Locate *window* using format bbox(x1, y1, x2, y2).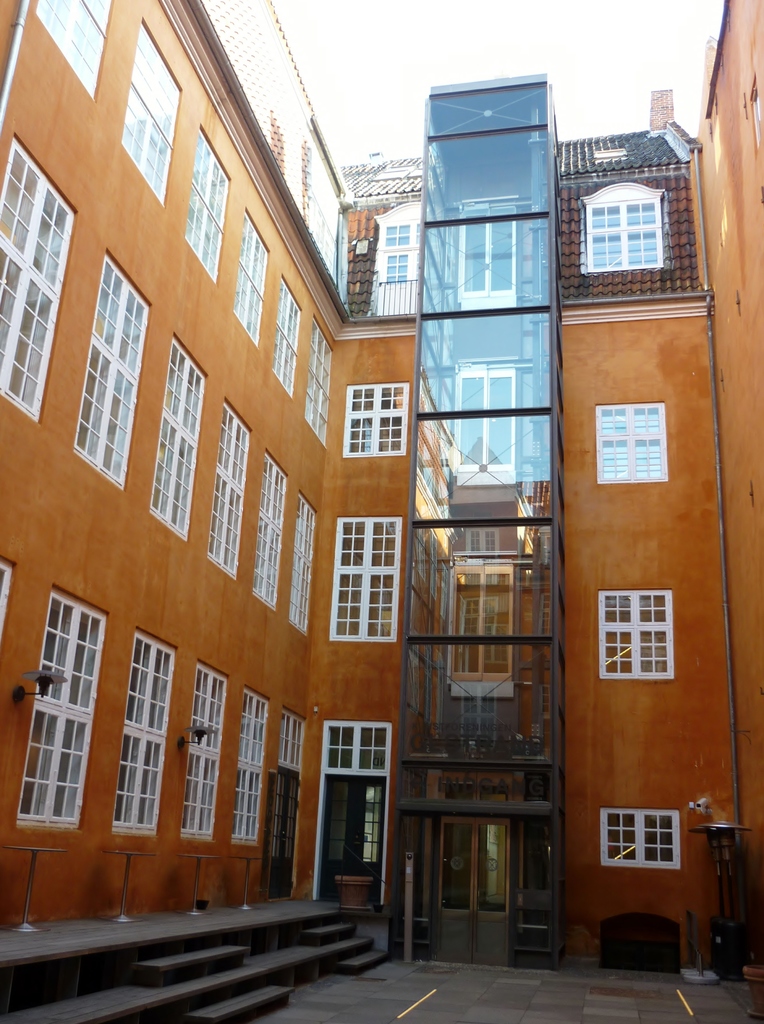
bbox(341, 381, 423, 468).
